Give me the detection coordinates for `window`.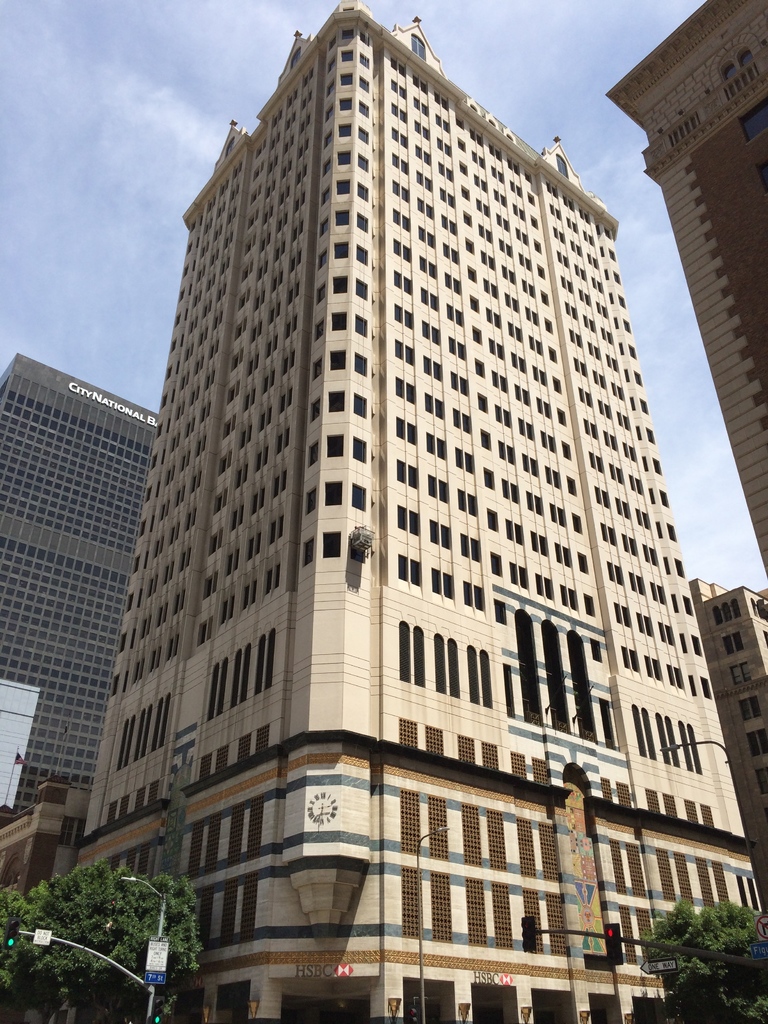
[left=583, top=594, right=596, bottom=619].
